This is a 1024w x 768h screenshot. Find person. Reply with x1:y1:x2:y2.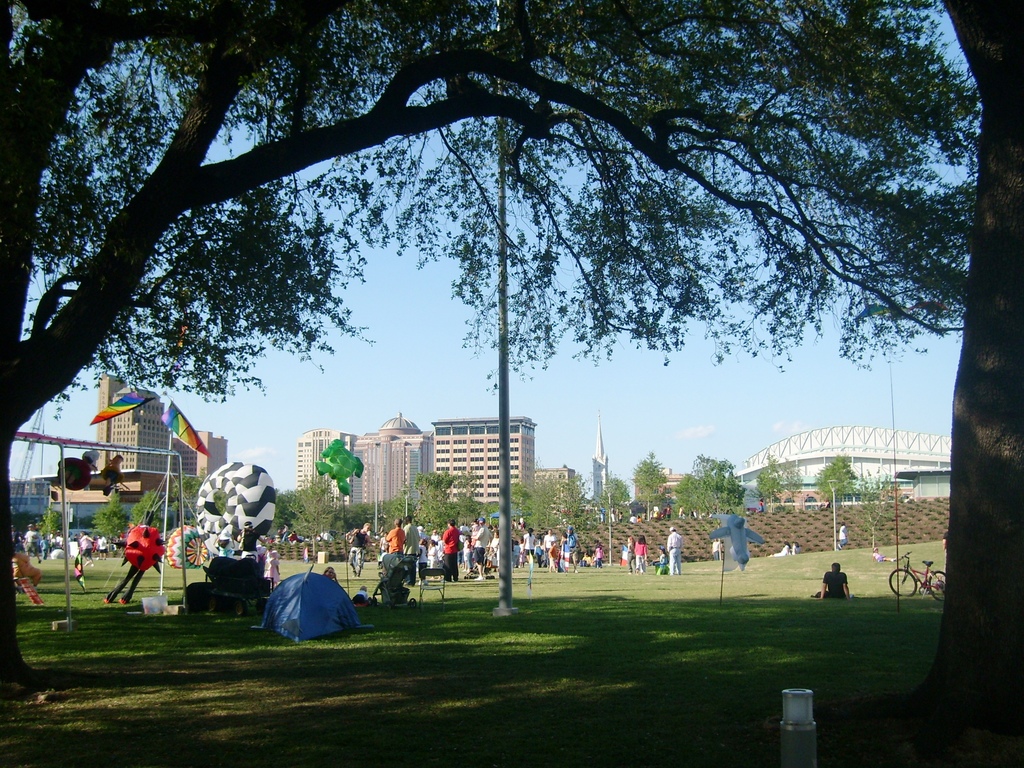
812:565:849:602.
